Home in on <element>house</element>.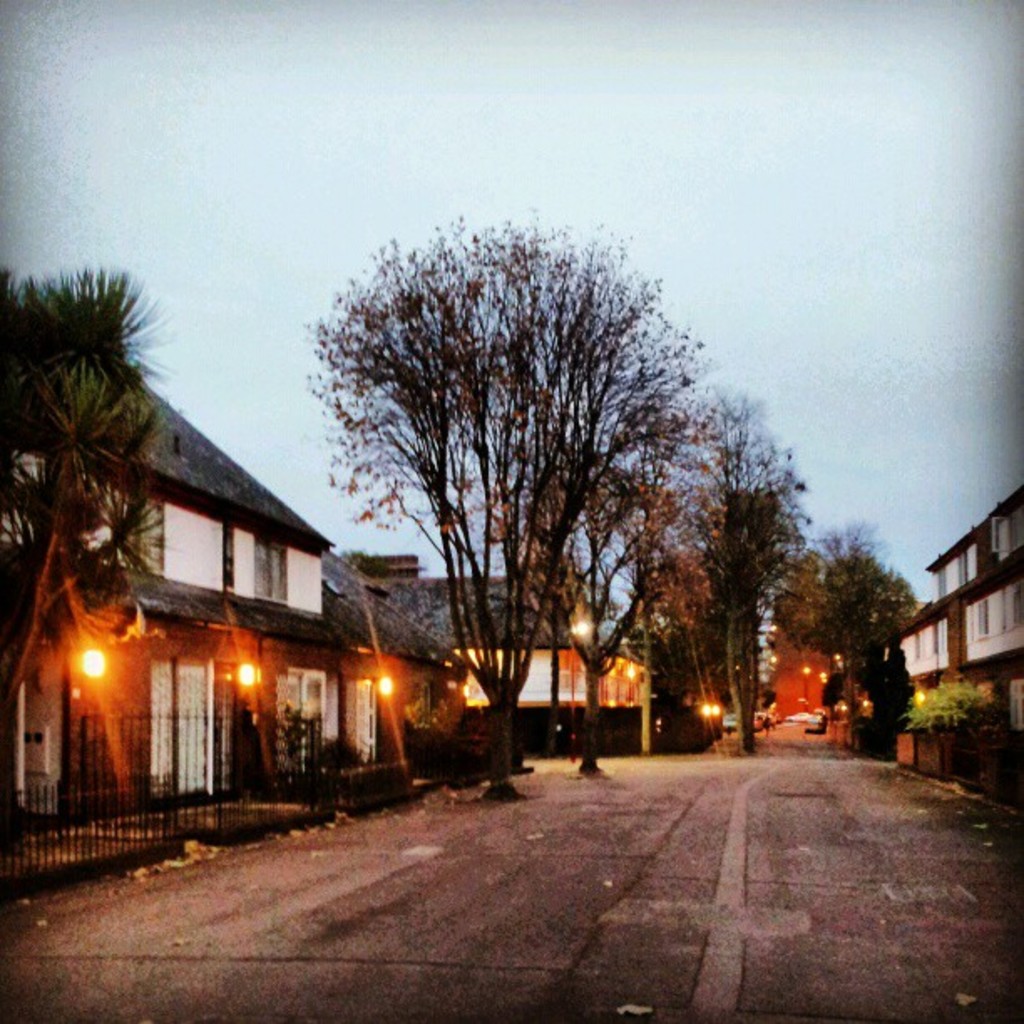
Homed in at (left=368, top=556, right=671, bottom=746).
